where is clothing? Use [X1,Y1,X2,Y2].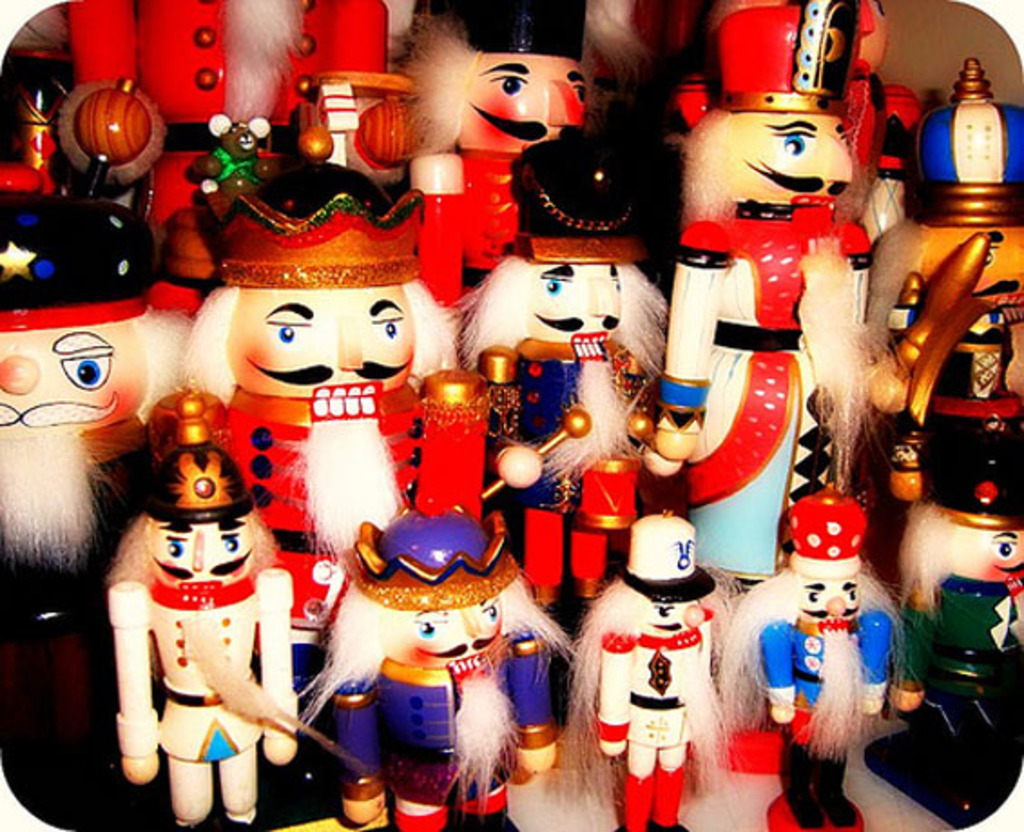
[234,388,422,649].
